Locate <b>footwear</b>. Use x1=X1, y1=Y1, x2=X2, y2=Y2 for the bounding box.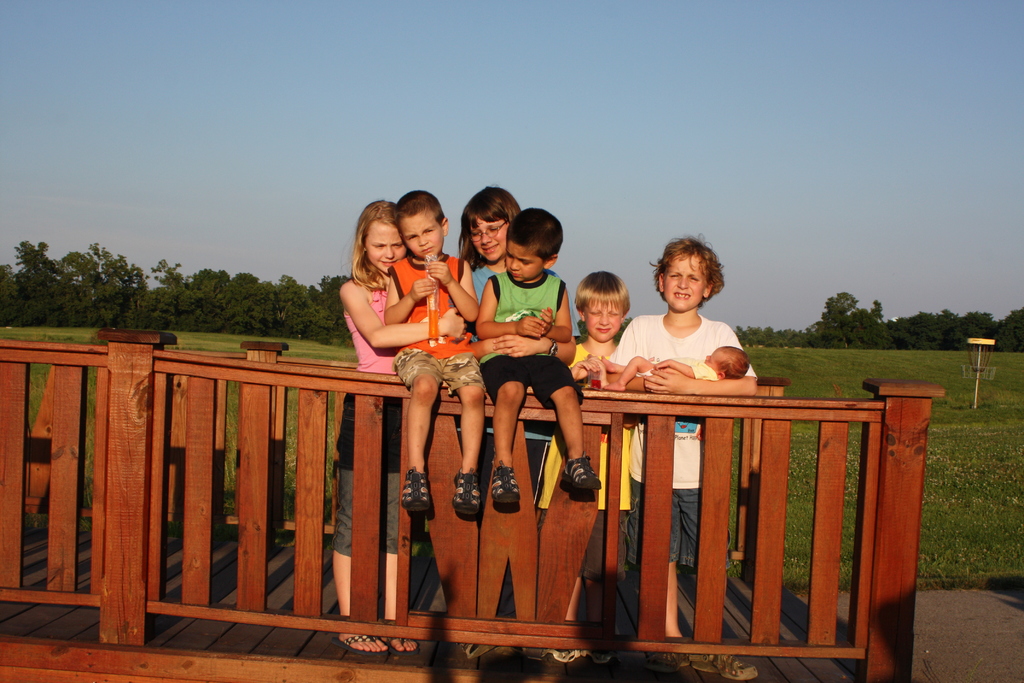
x1=335, y1=627, x2=387, y2=661.
